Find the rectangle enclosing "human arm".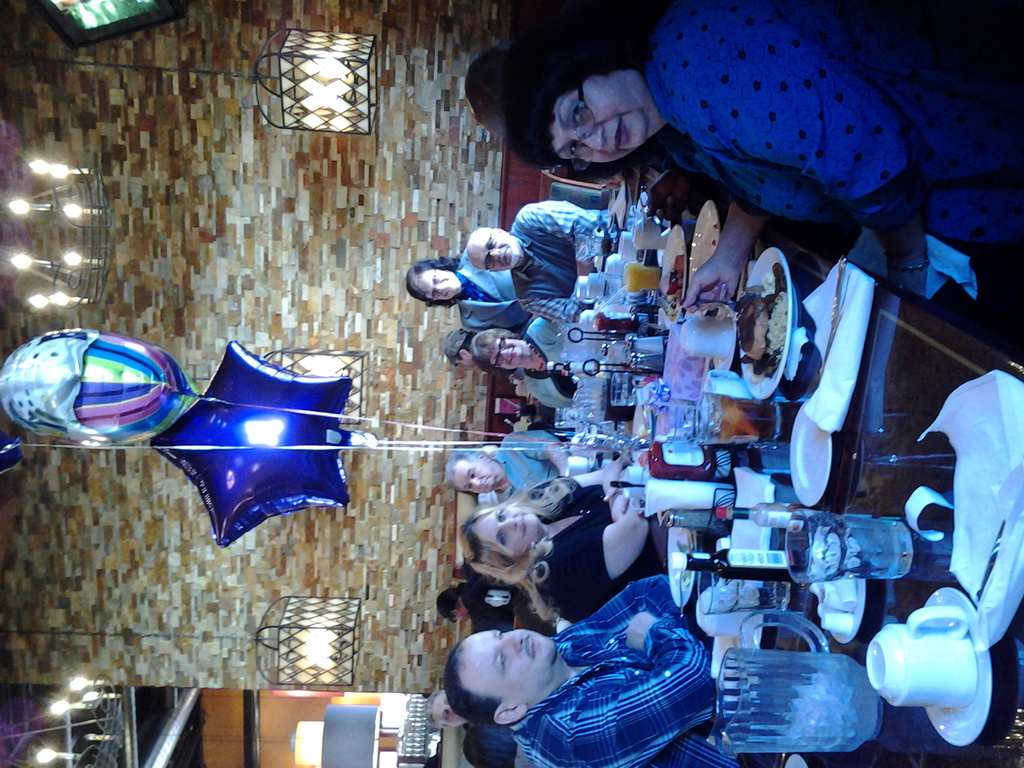
[x1=508, y1=431, x2=564, y2=463].
